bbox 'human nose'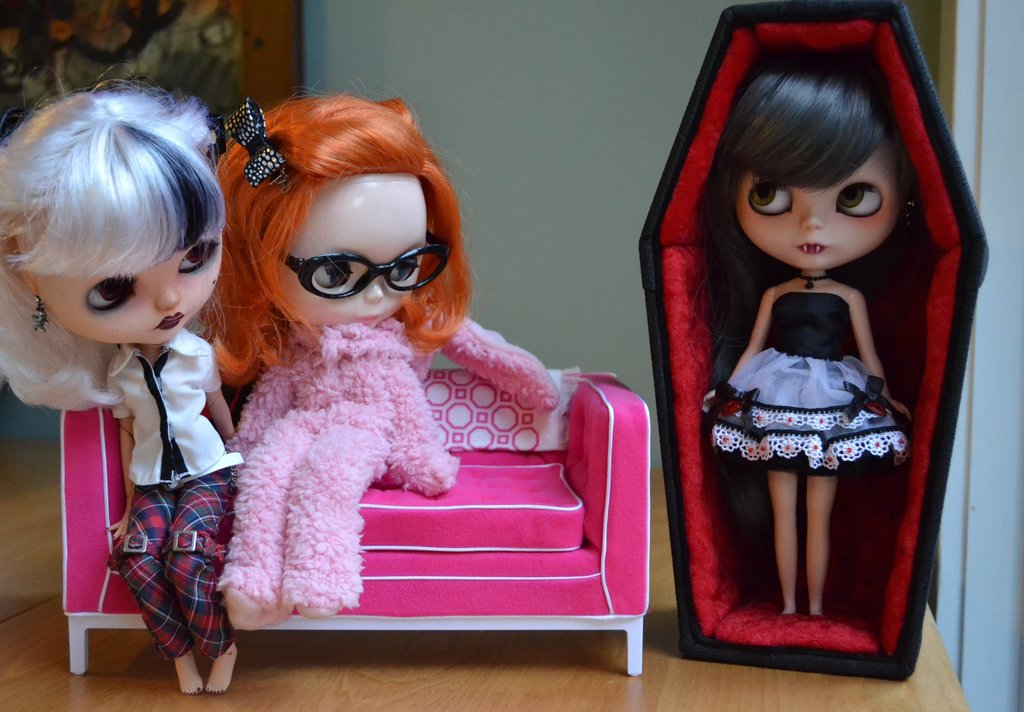
x1=360 y1=280 x2=386 y2=302
